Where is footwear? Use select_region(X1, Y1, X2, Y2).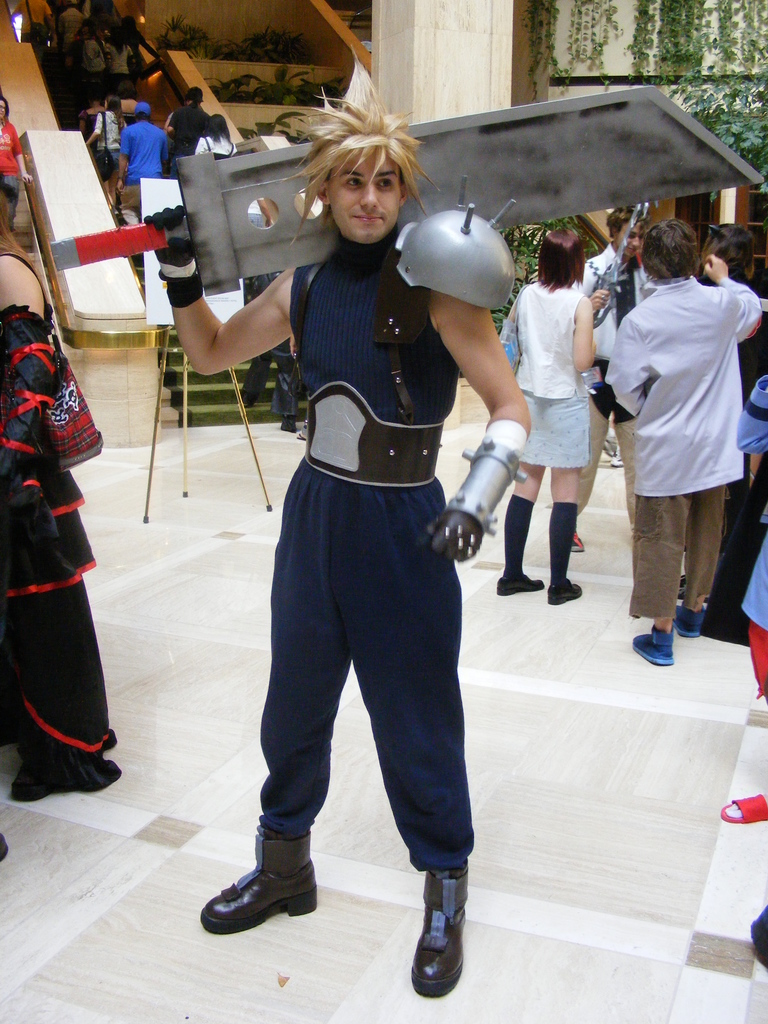
select_region(678, 603, 698, 639).
